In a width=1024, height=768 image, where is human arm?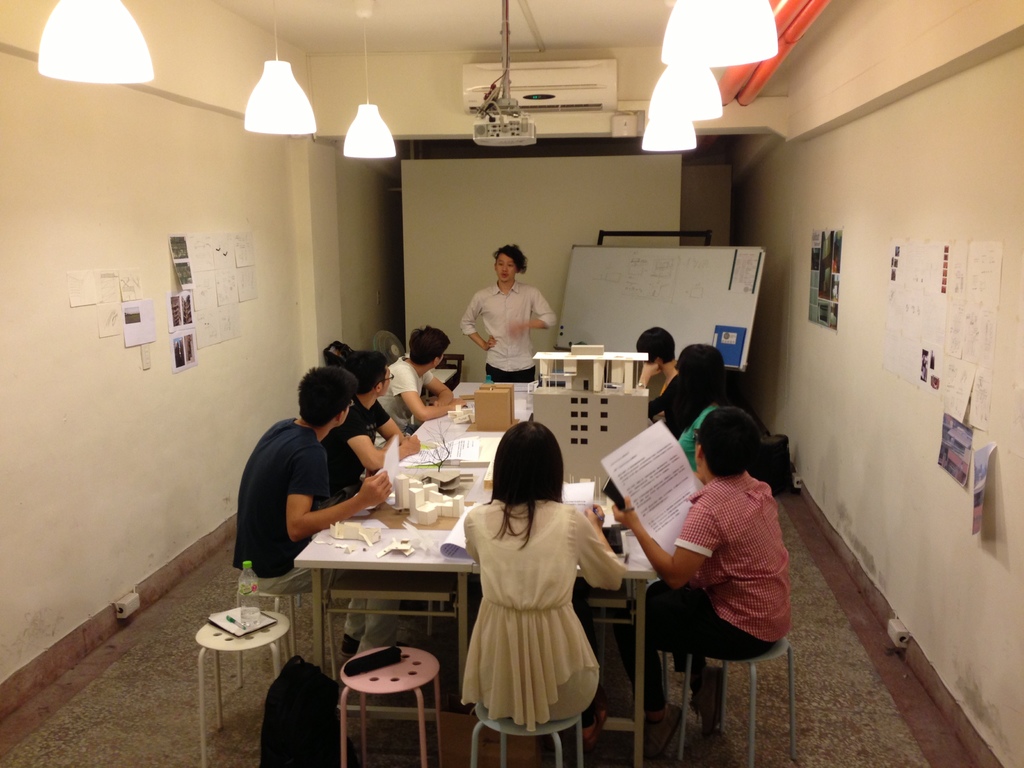
detection(507, 286, 566, 340).
